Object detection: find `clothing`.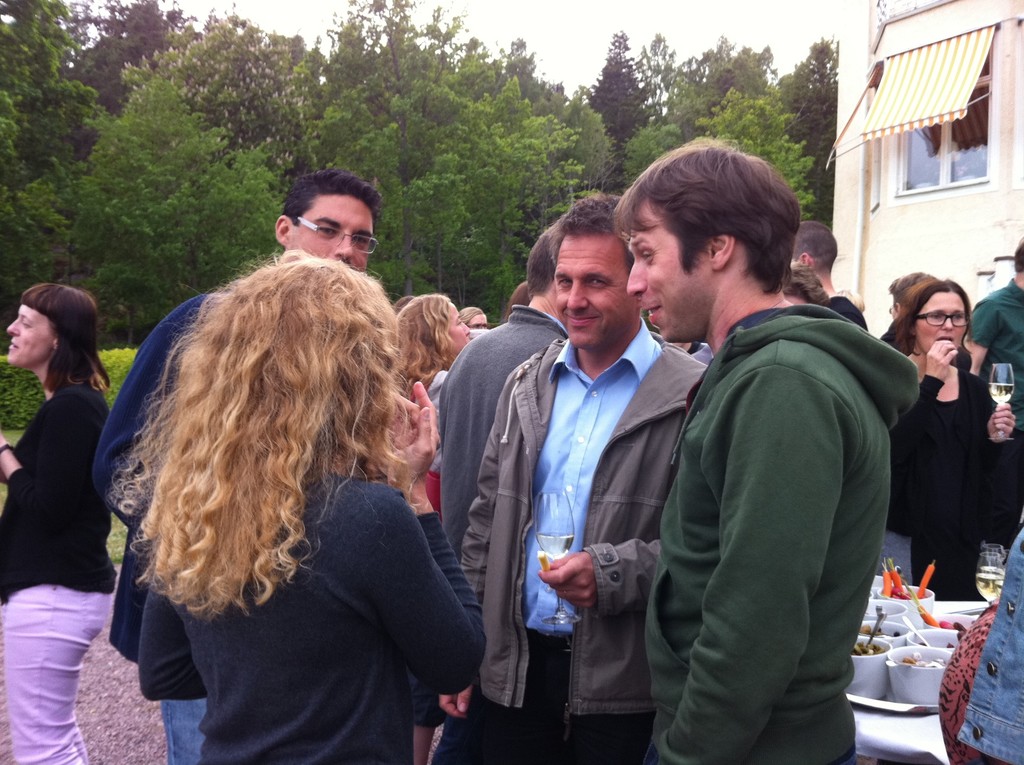
(101, 285, 233, 764).
